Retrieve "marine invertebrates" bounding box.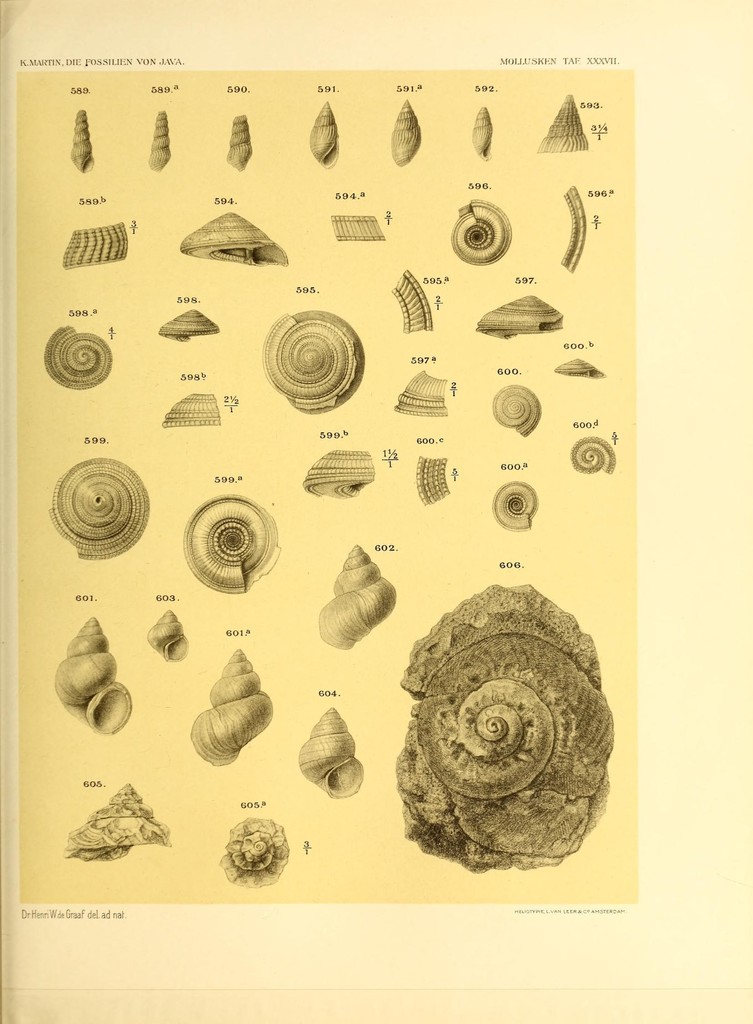
Bounding box: bbox(329, 204, 386, 245).
